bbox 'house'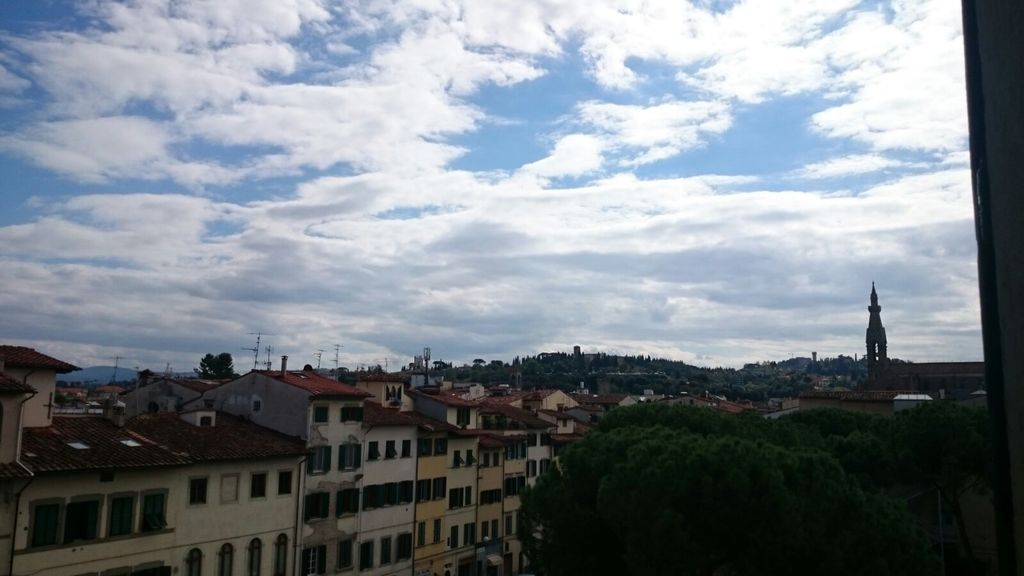
box=[565, 392, 638, 417]
